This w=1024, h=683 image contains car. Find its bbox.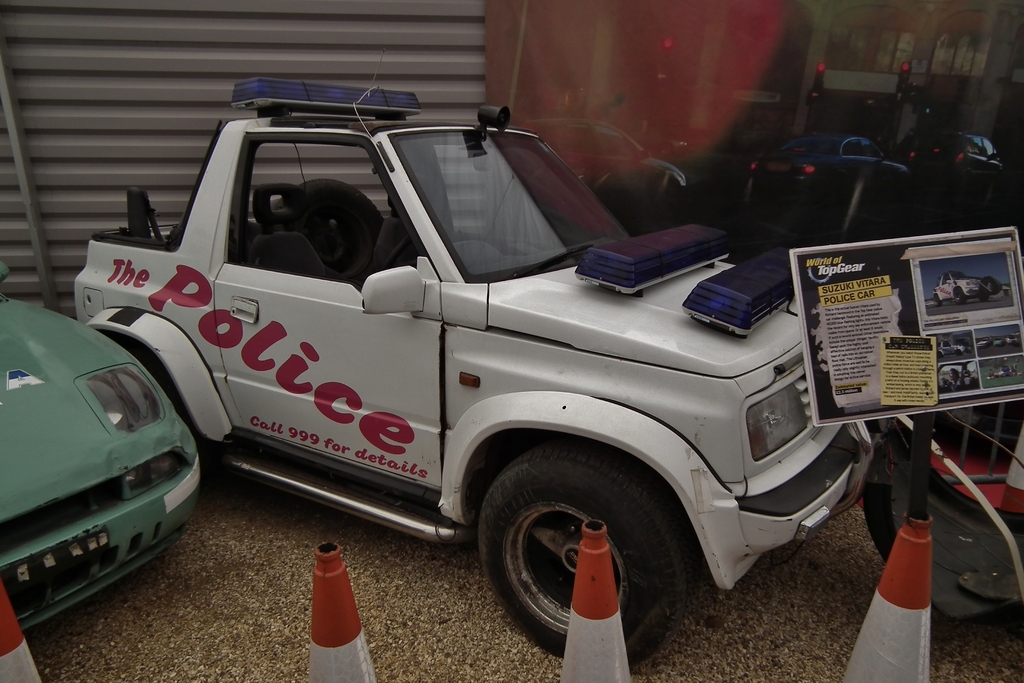
{"left": 0, "top": 263, "right": 207, "bottom": 630}.
